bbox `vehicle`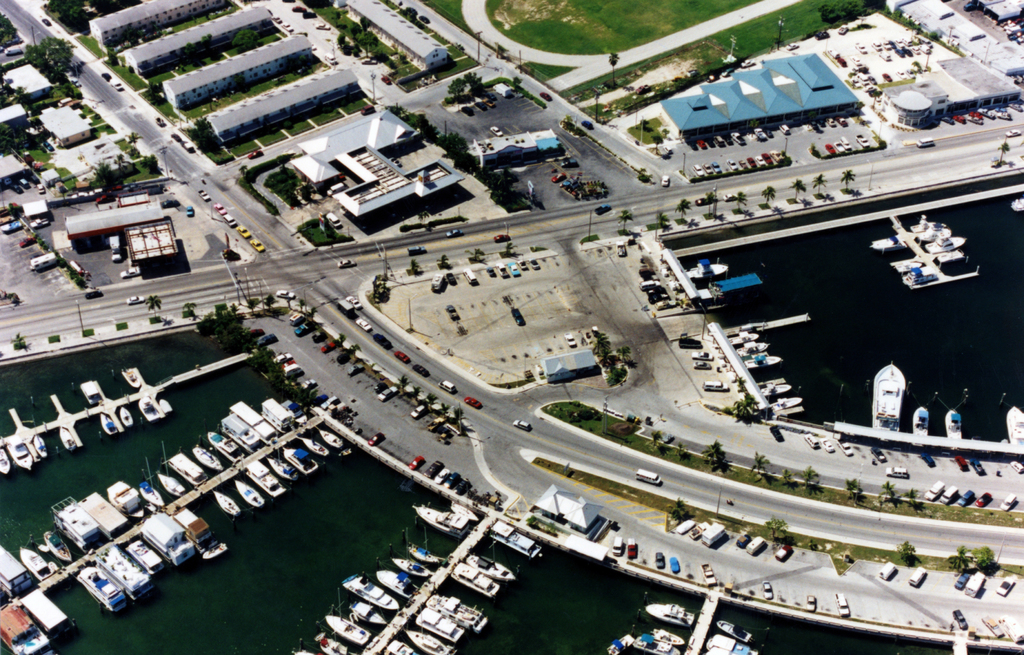
crop(385, 637, 412, 654)
